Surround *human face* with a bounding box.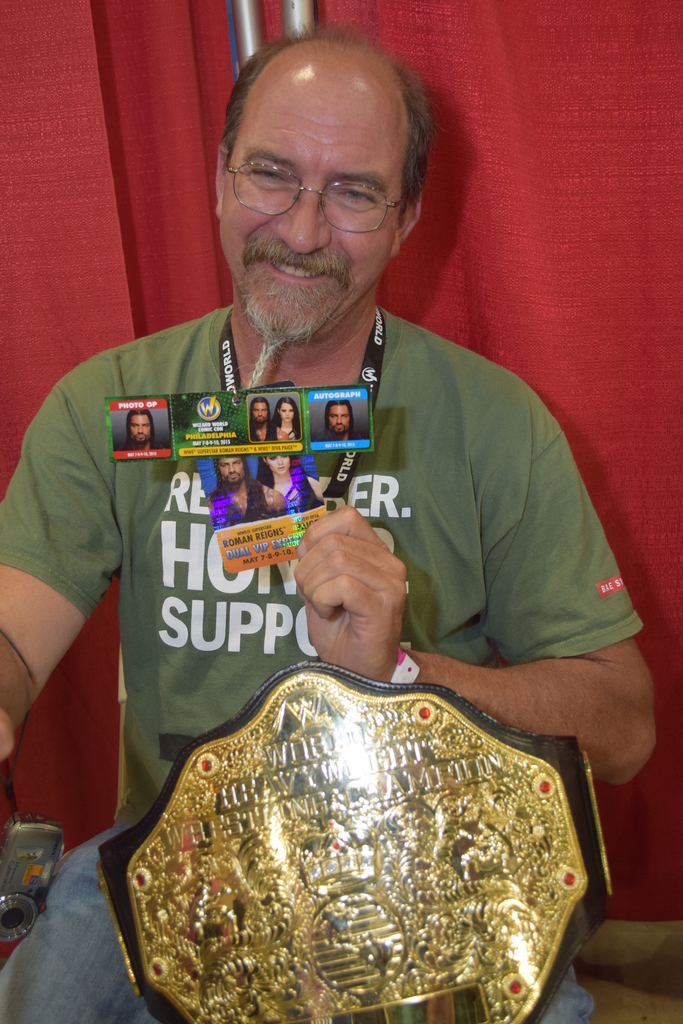
box=[218, 90, 404, 346].
